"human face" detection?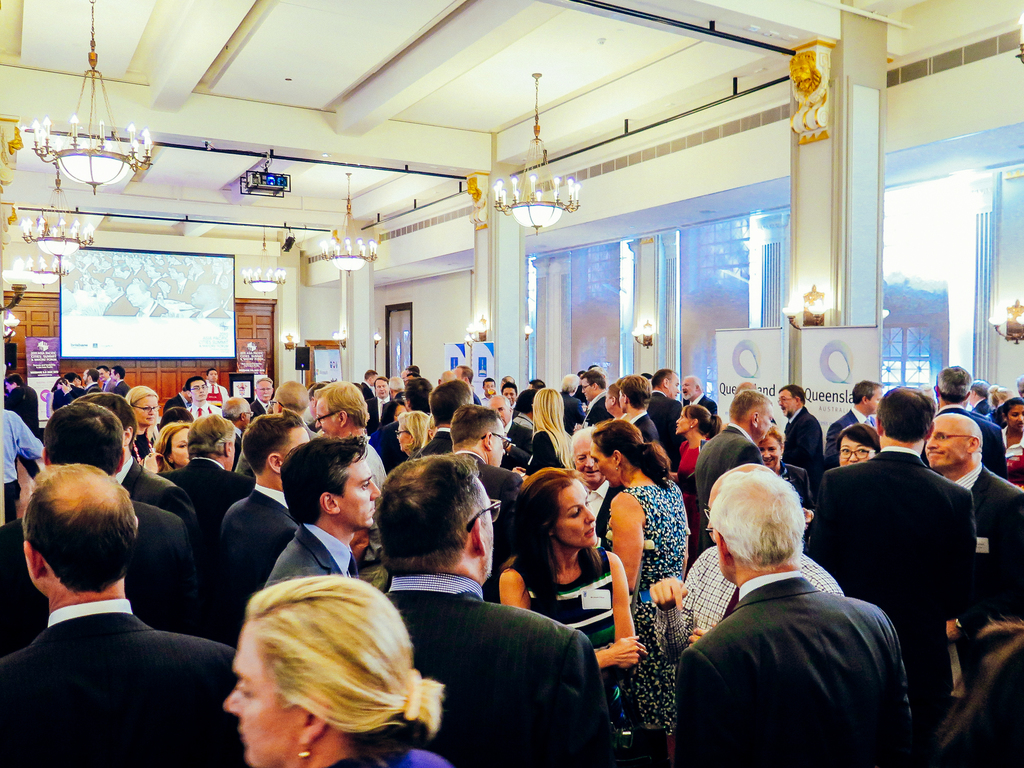
(924, 419, 966, 468)
